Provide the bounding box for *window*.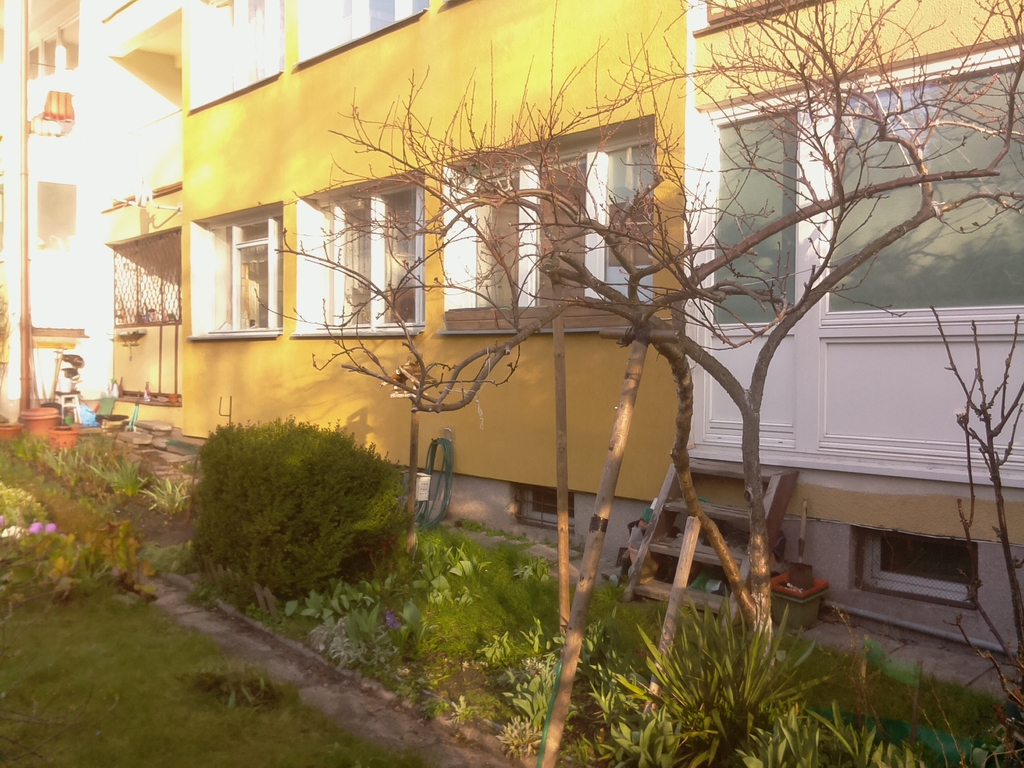
440:116:658:318.
